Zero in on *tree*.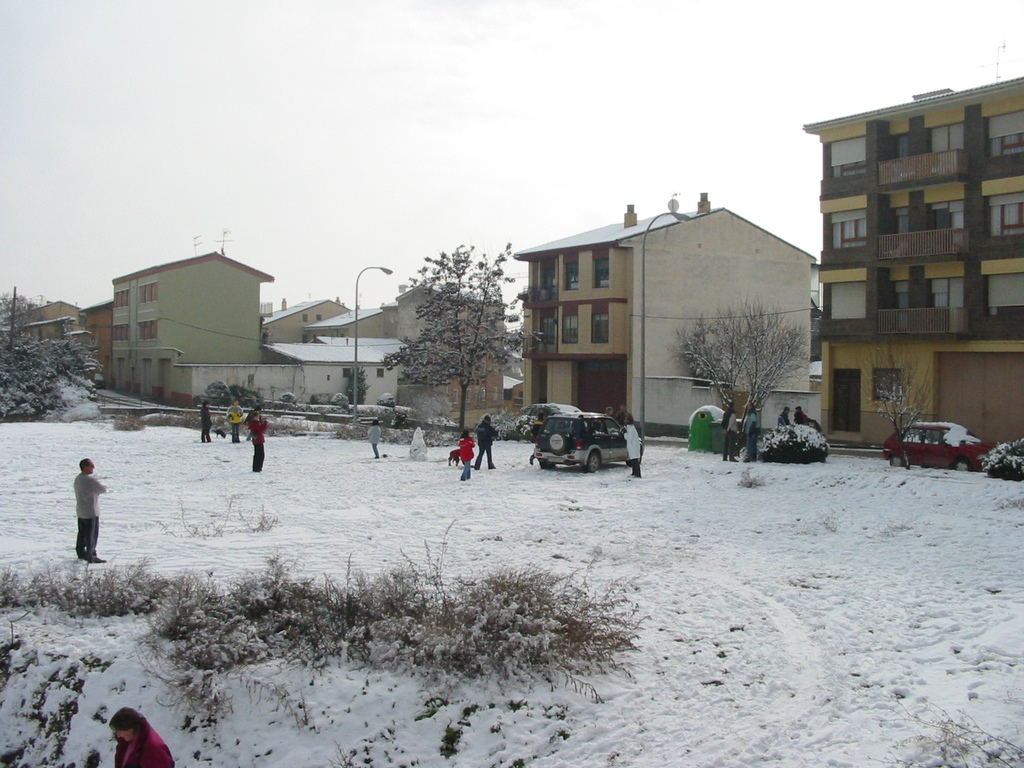
Zeroed in: pyautogui.locateOnScreen(677, 301, 809, 451).
